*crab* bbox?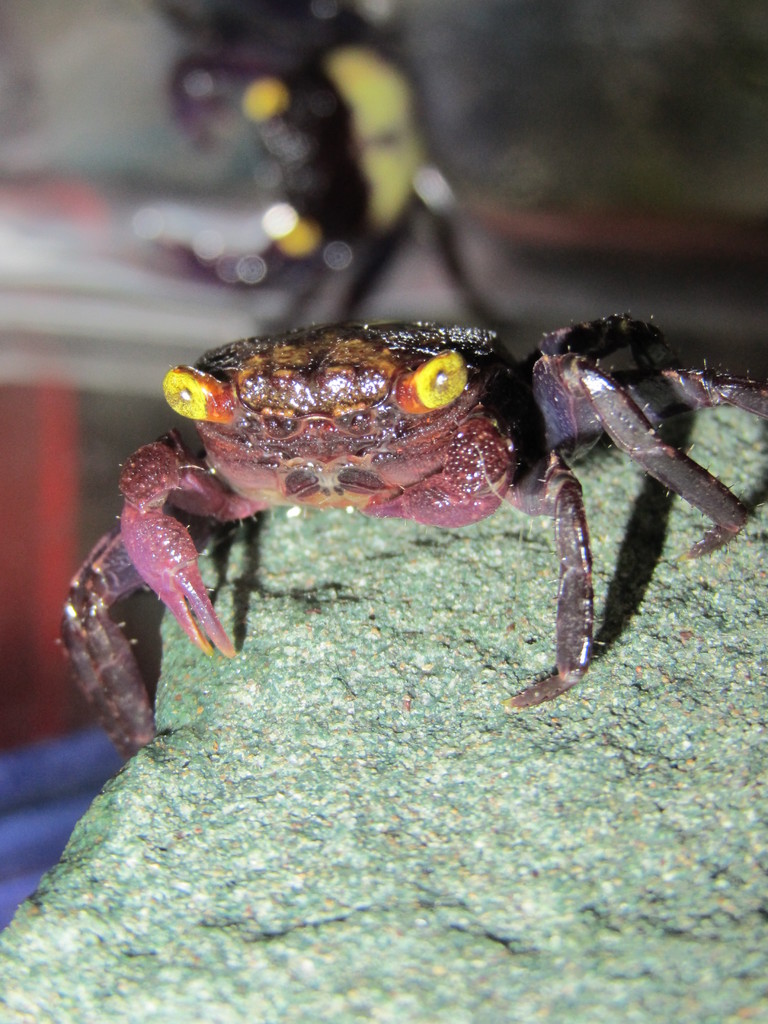
(x1=58, y1=307, x2=767, y2=760)
